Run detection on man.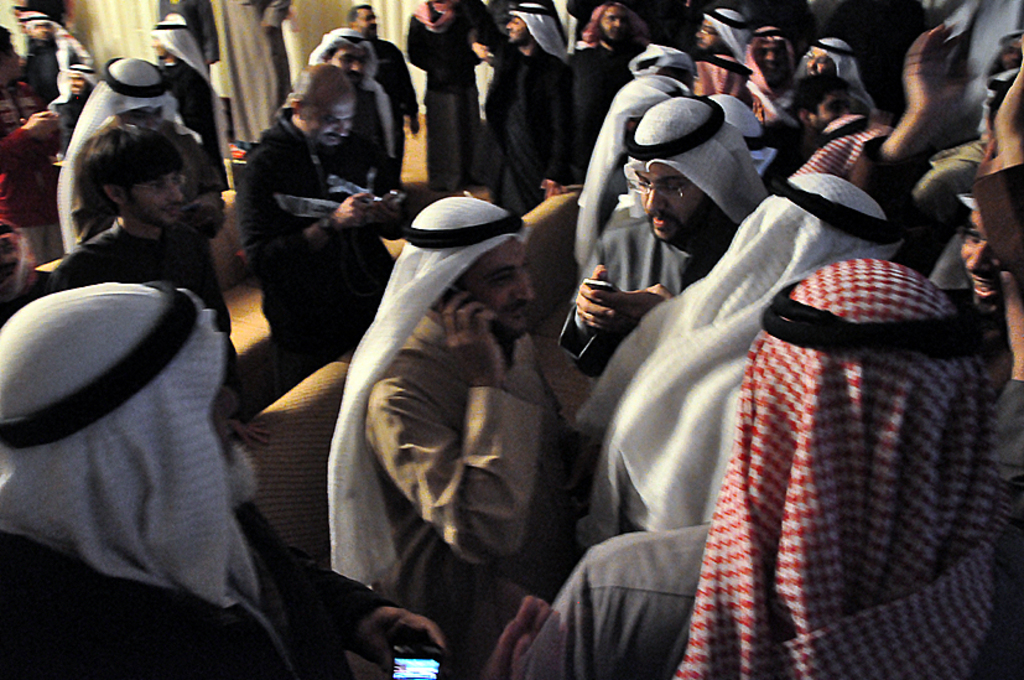
Result: rect(17, 0, 100, 126).
